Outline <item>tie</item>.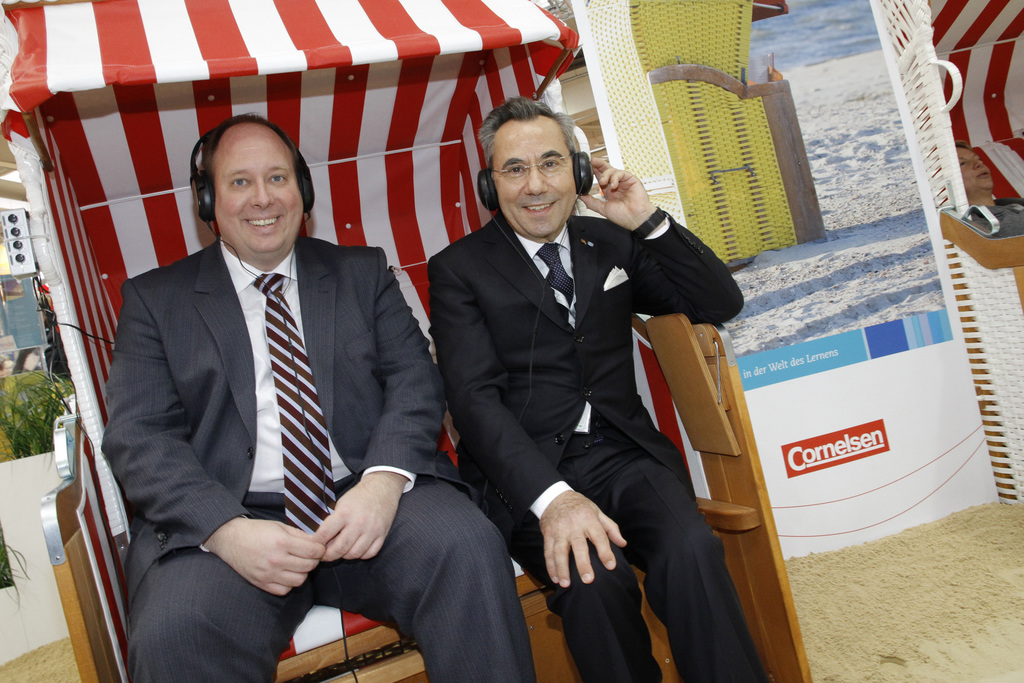
Outline: region(536, 247, 573, 306).
